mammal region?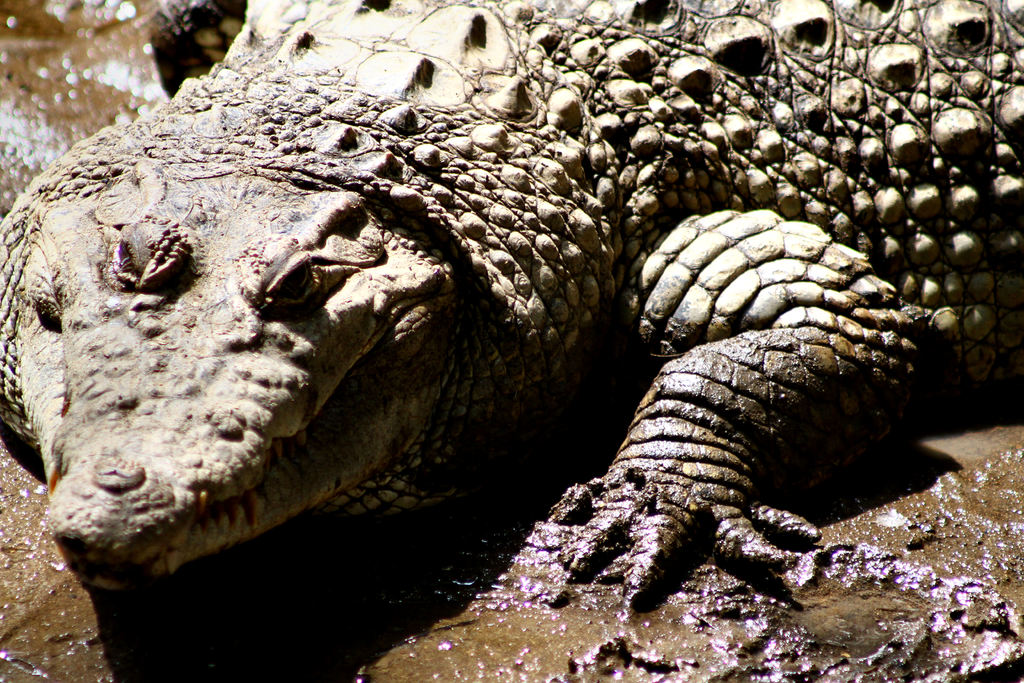
box(0, 0, 1020, 679)
